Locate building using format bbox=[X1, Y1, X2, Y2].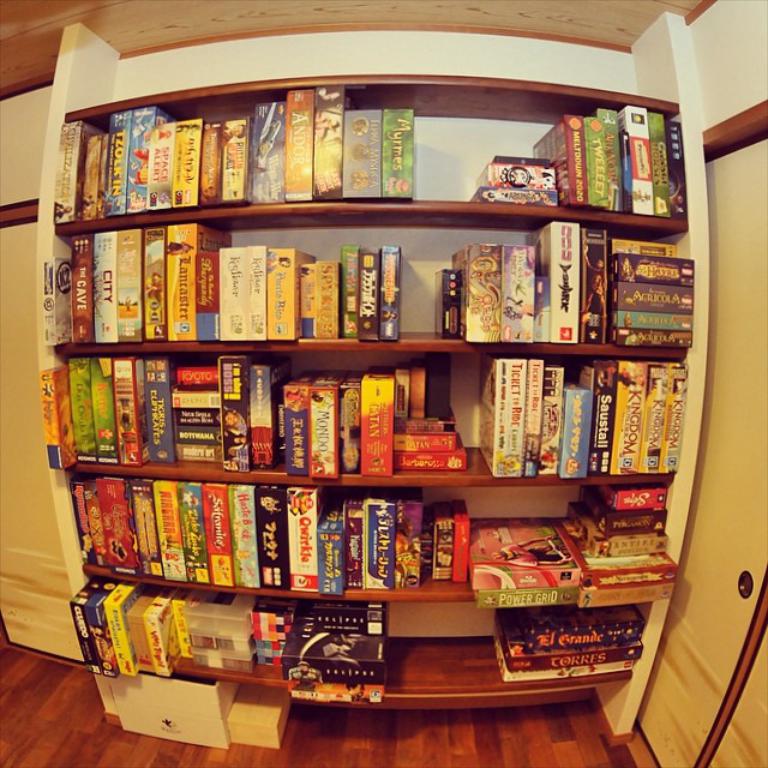
bbox=[0, 0, 767, 767].
